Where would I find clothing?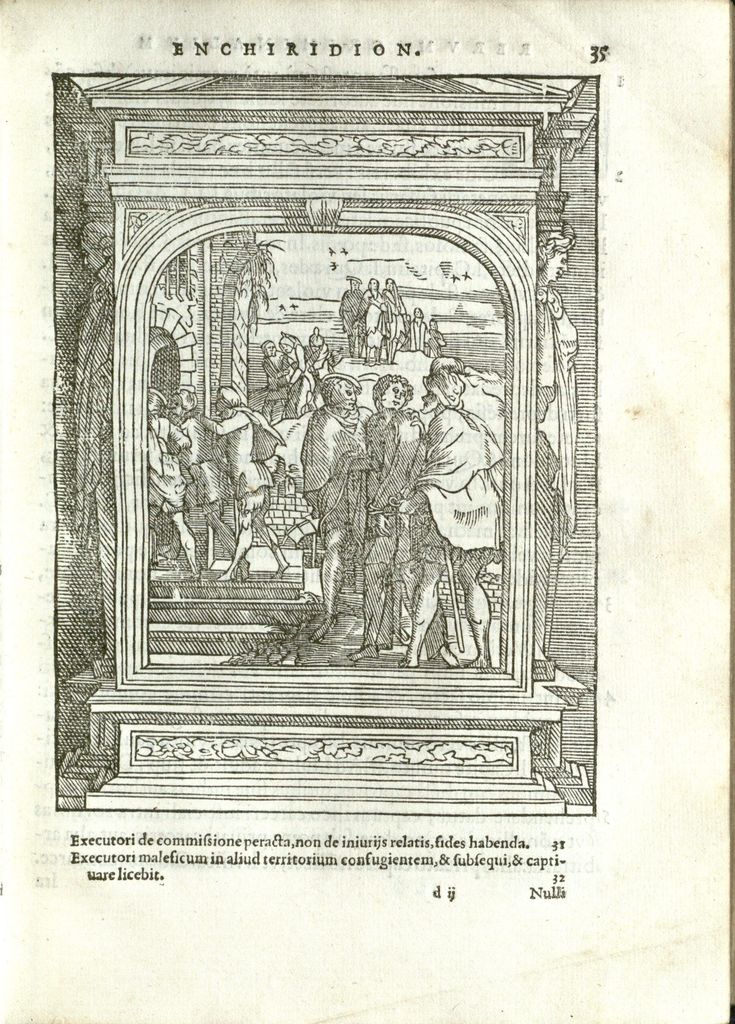
At bbox=(411, 392, 527, 600).
